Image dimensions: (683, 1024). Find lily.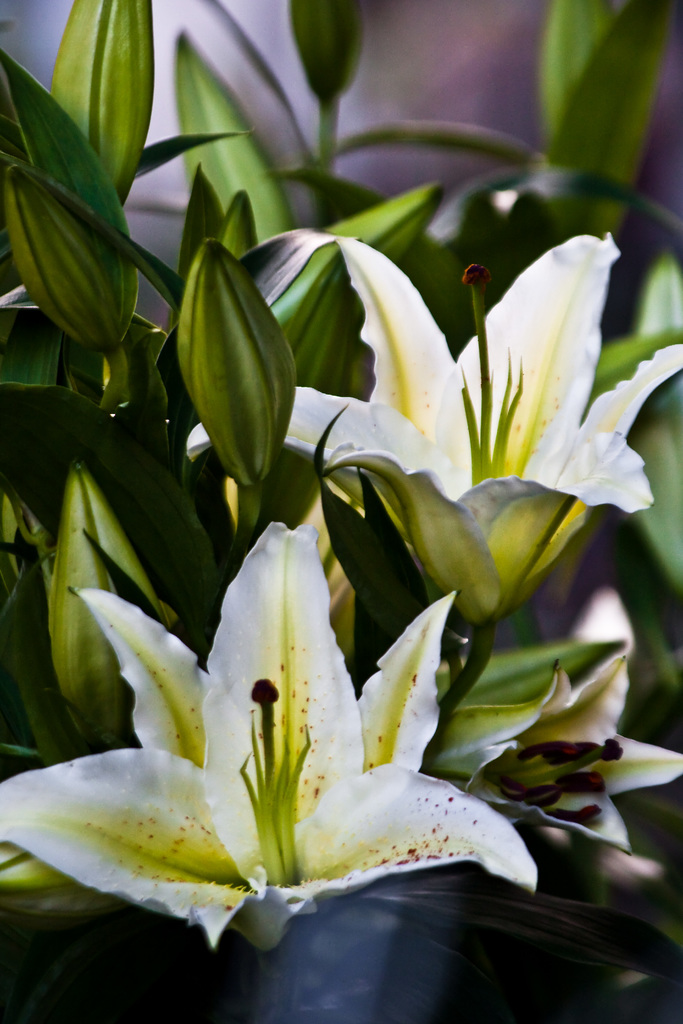
(0,514,539,960).
